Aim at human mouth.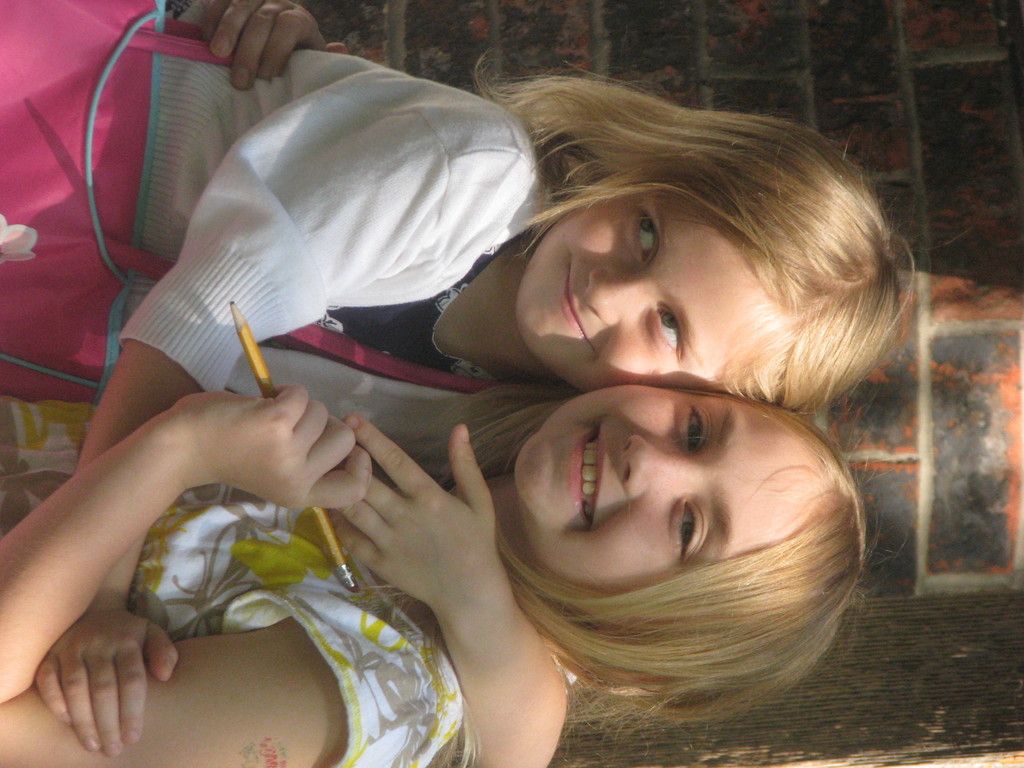
Aimed at x1=570, y1=415, x2=605, y2=524.
